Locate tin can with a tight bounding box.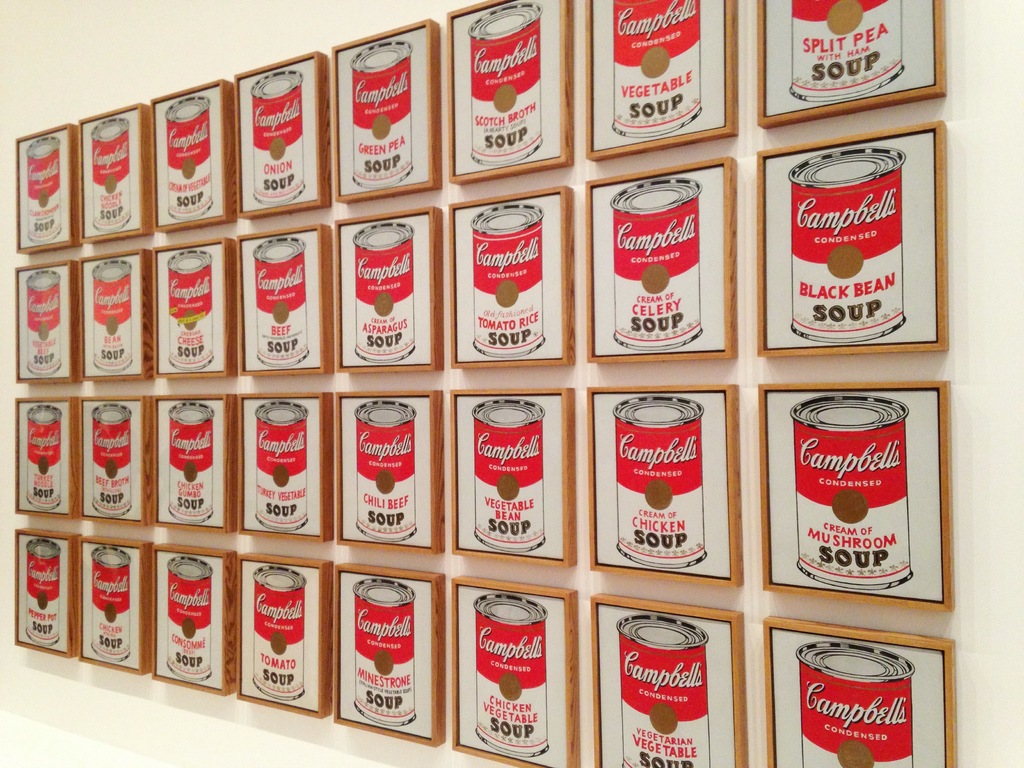
(left=166, top=549, right=214, bottom=685).
